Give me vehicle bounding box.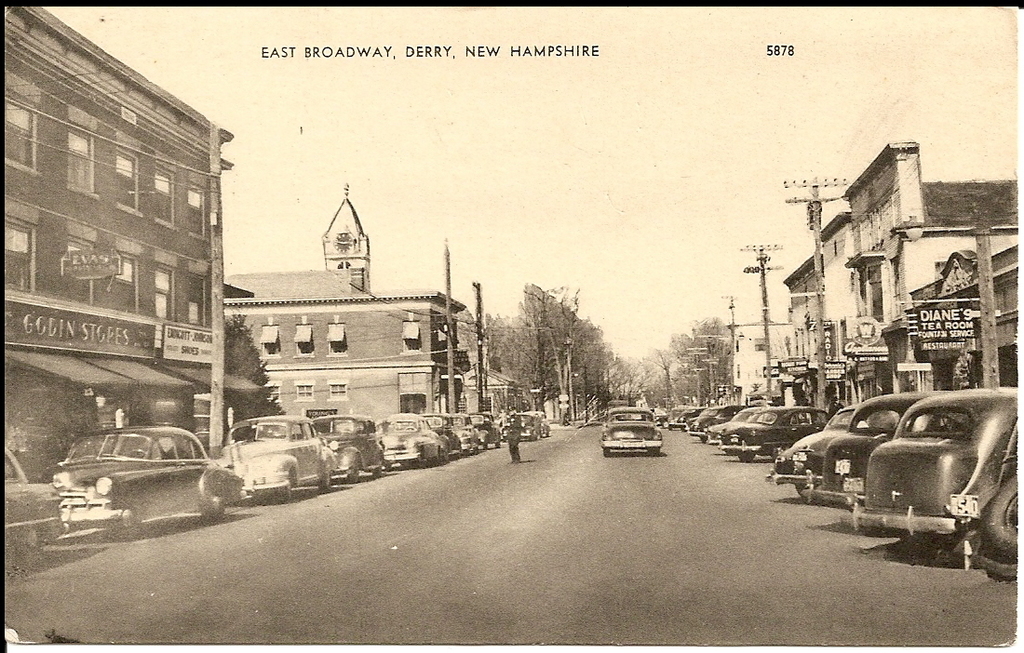
(x1=721, y1=407, x2=829, y2=461).
